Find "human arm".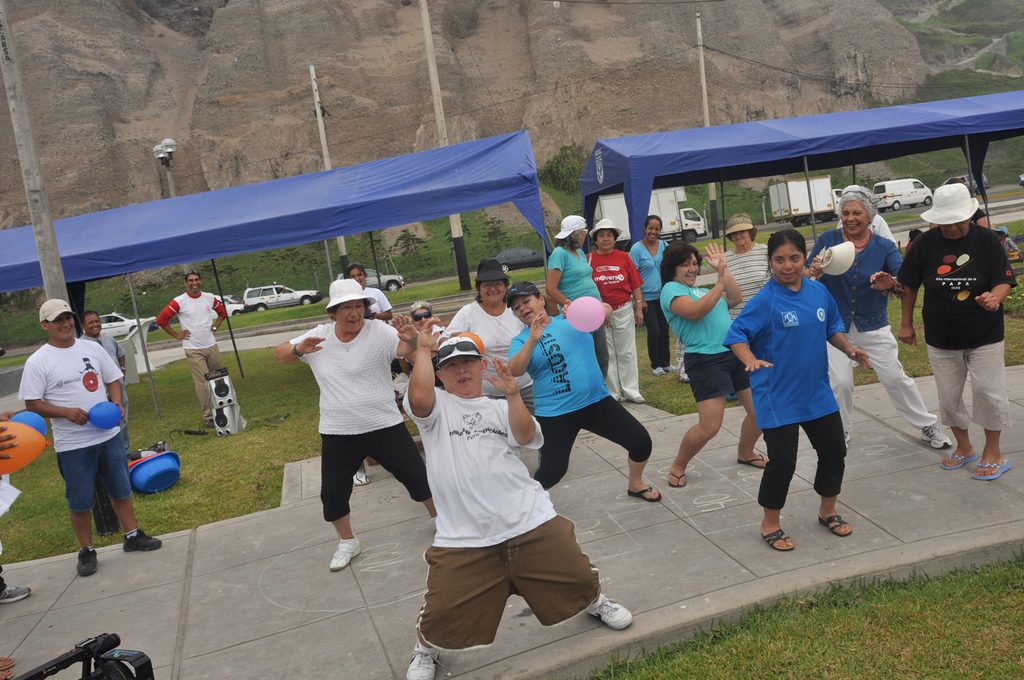
<region>381, 287, 398, 326</region>.
